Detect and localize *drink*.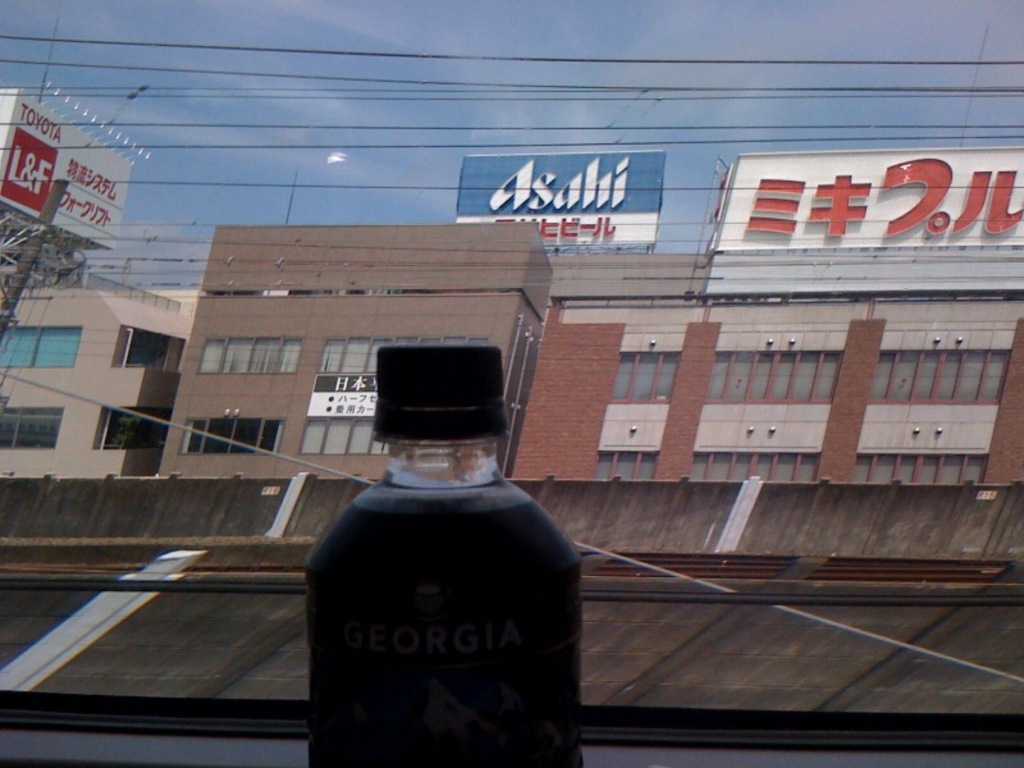
Localized at select_region(280, 317, 573, 767).
